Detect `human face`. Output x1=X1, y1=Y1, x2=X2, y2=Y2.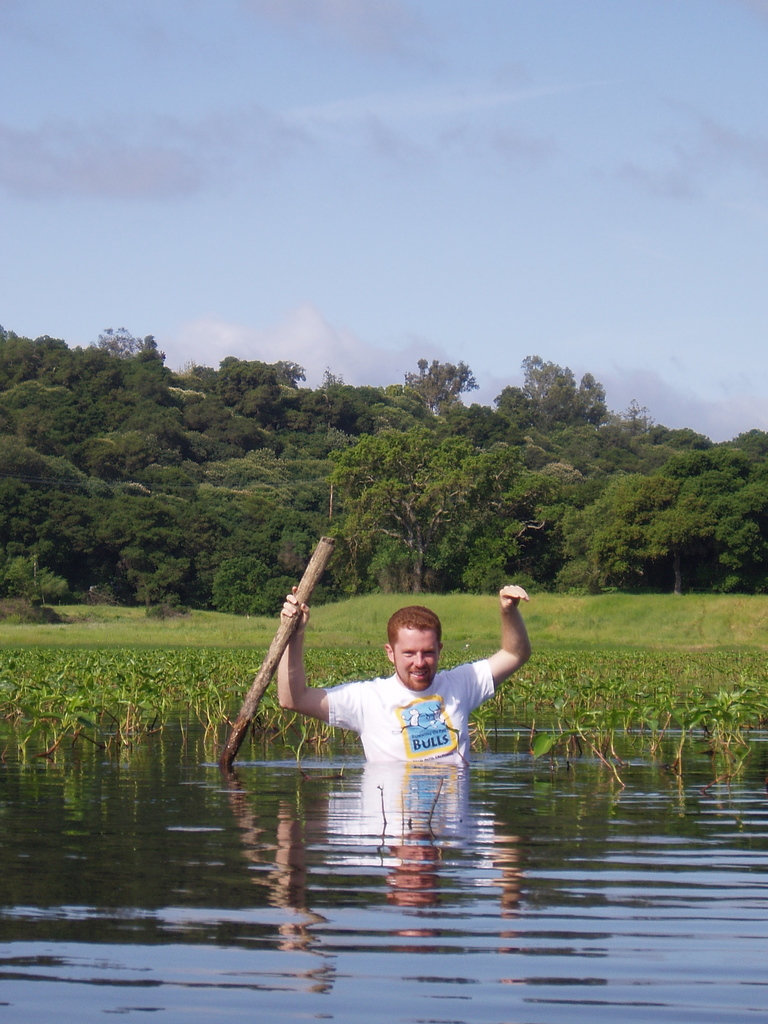
x1=394, y1=631, x2=440, y2=692.
